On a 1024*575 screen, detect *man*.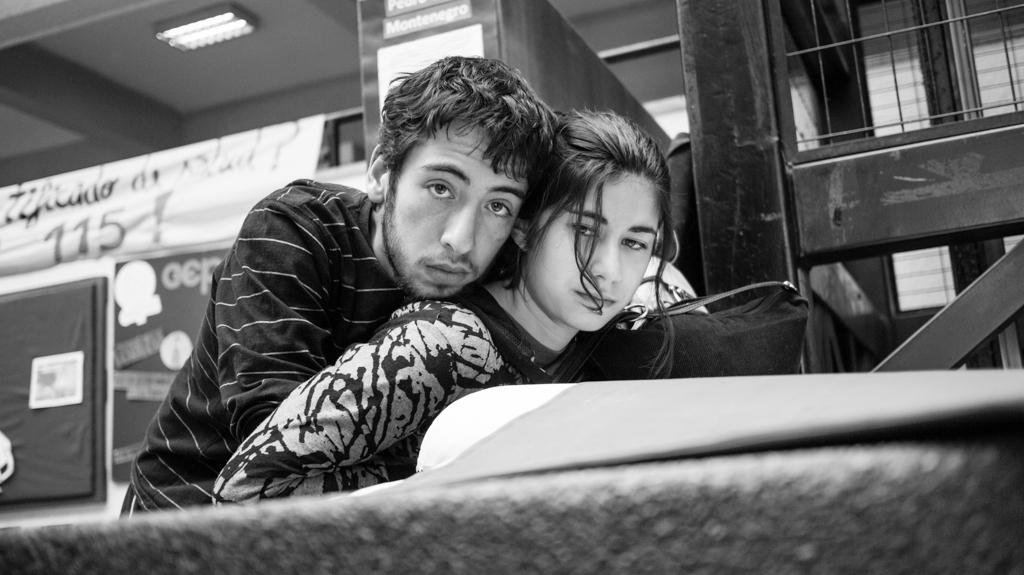
x1=134 y1=87 x2=579 y2=515.
